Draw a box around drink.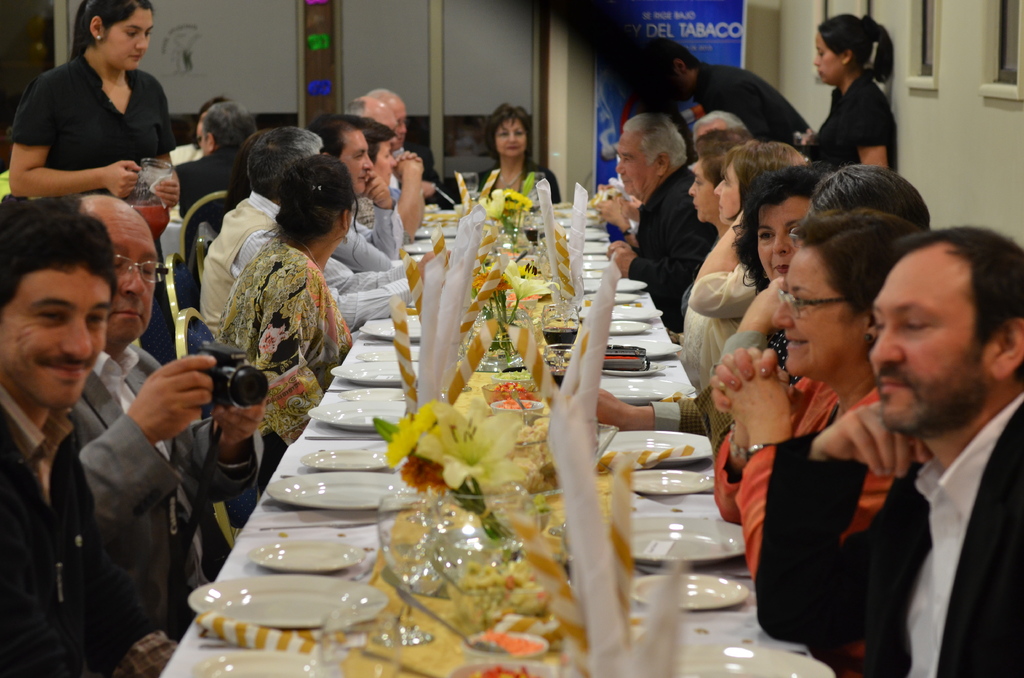
x1=131, y1=200, x2=168, y2=239.
